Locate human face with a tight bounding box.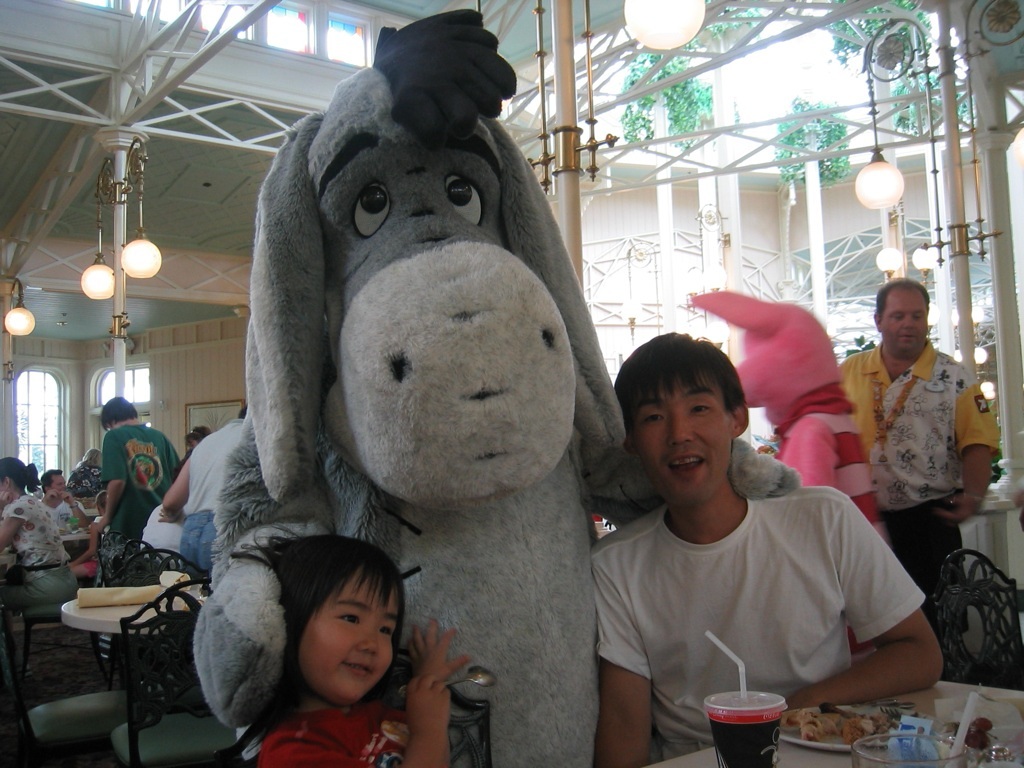
region(48, 475, 71, 498).
